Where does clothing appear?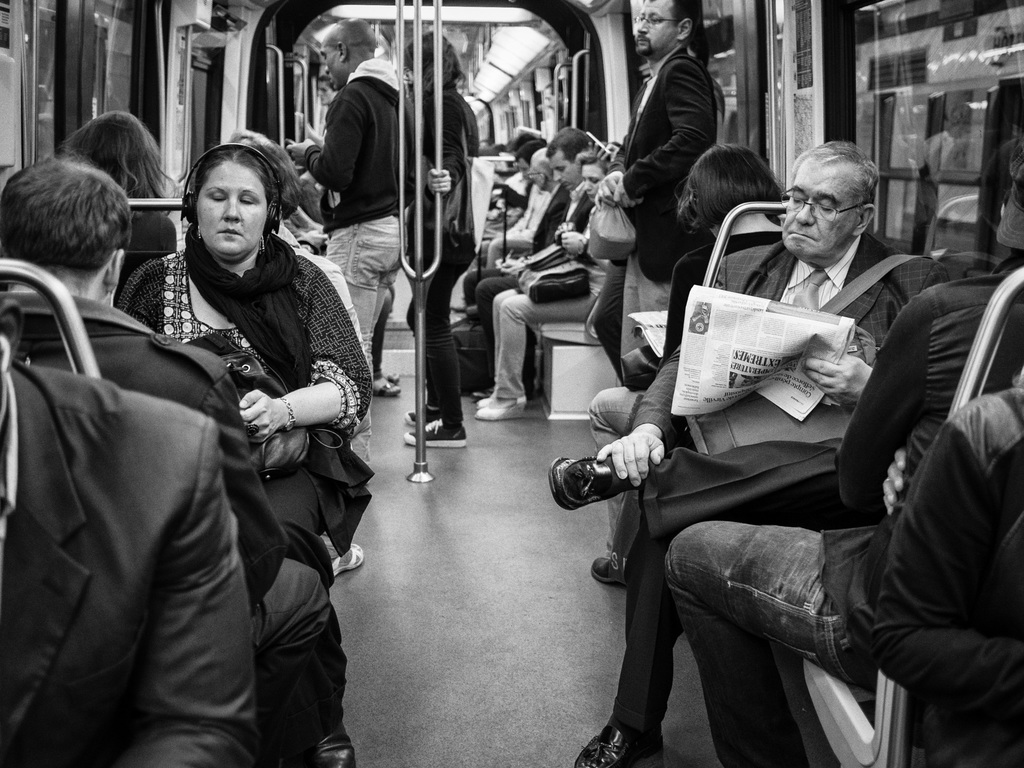
Appears at detection(668, 270, 1023, 767).
